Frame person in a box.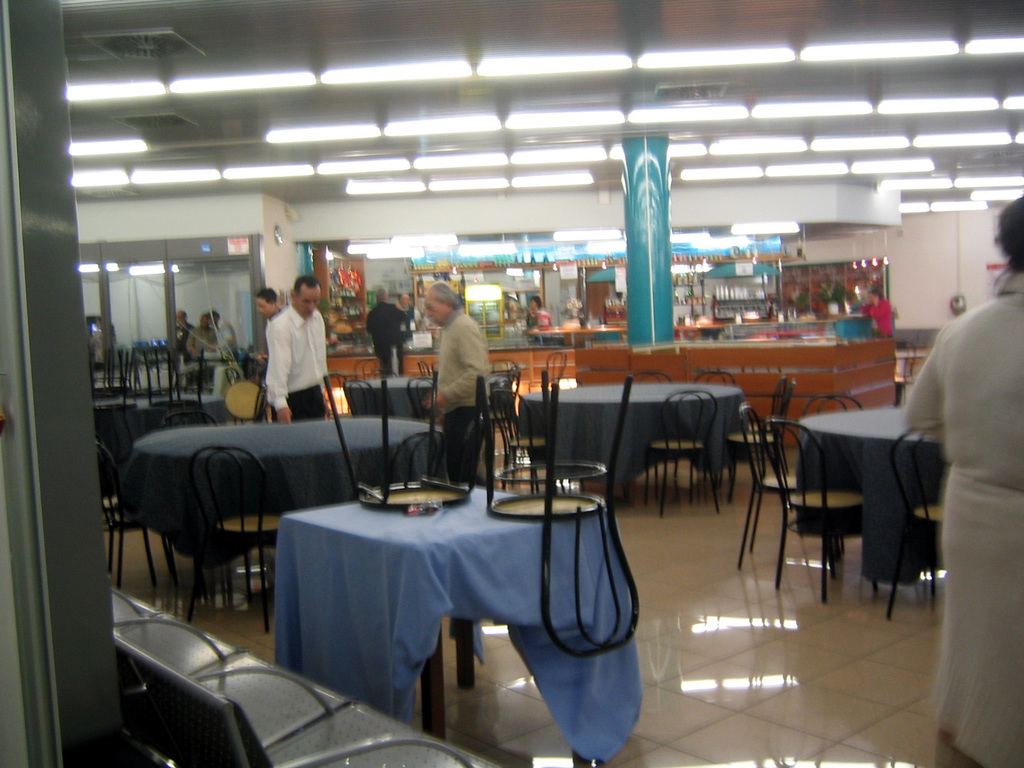
x1=422 y1=280 x2=490 y2=485.
